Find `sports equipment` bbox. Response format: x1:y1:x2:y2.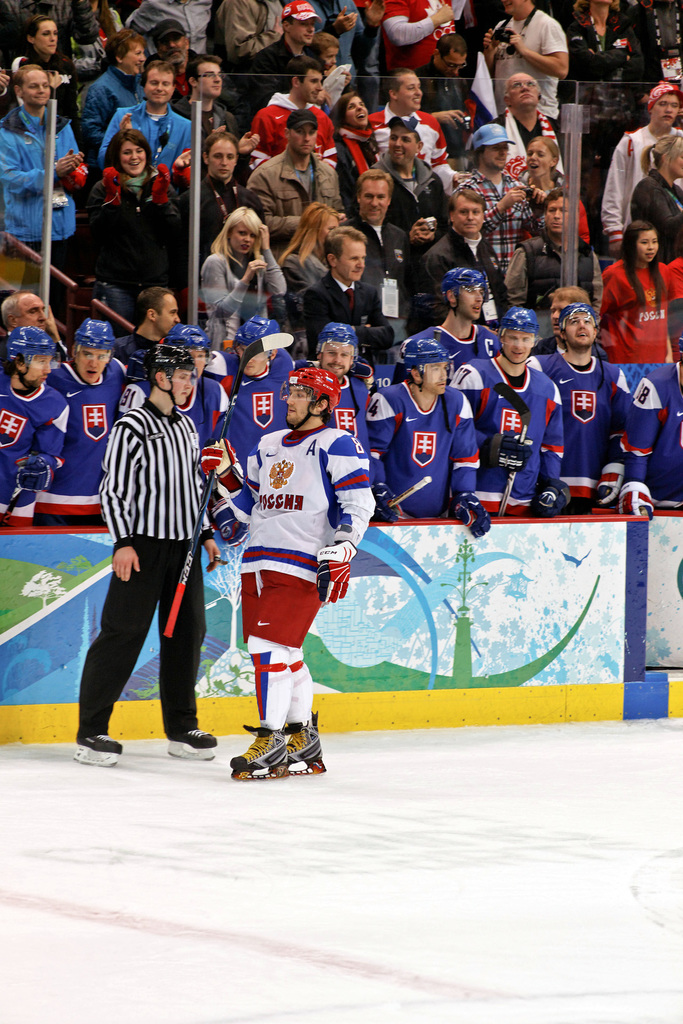
168:332:296:640.
